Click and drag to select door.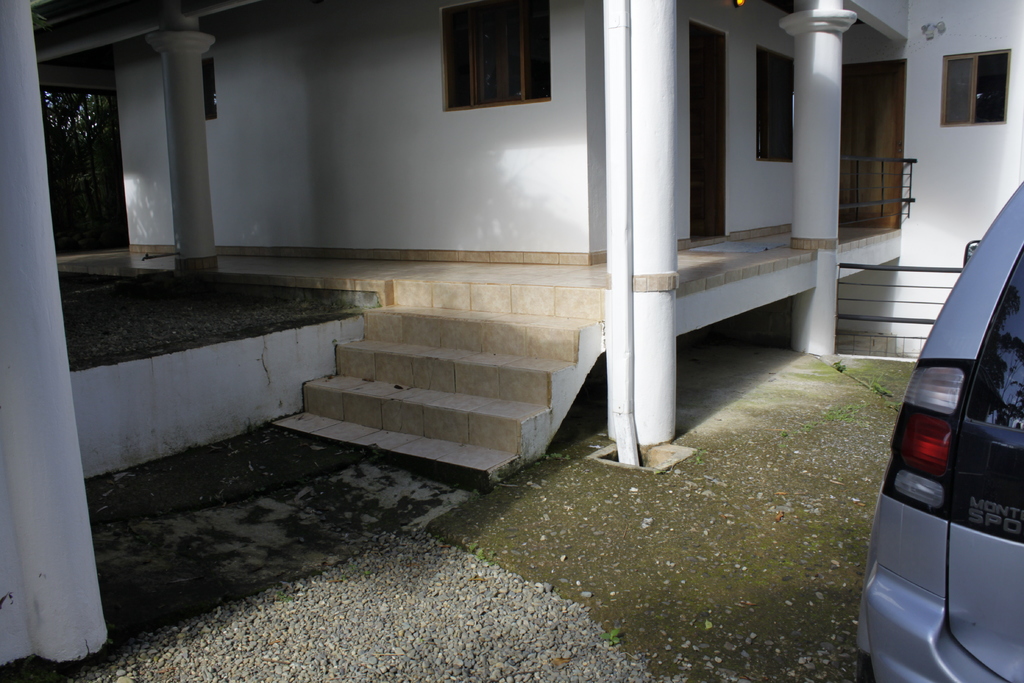
Selection: left=689, top=38, right=718, bottom=239.
